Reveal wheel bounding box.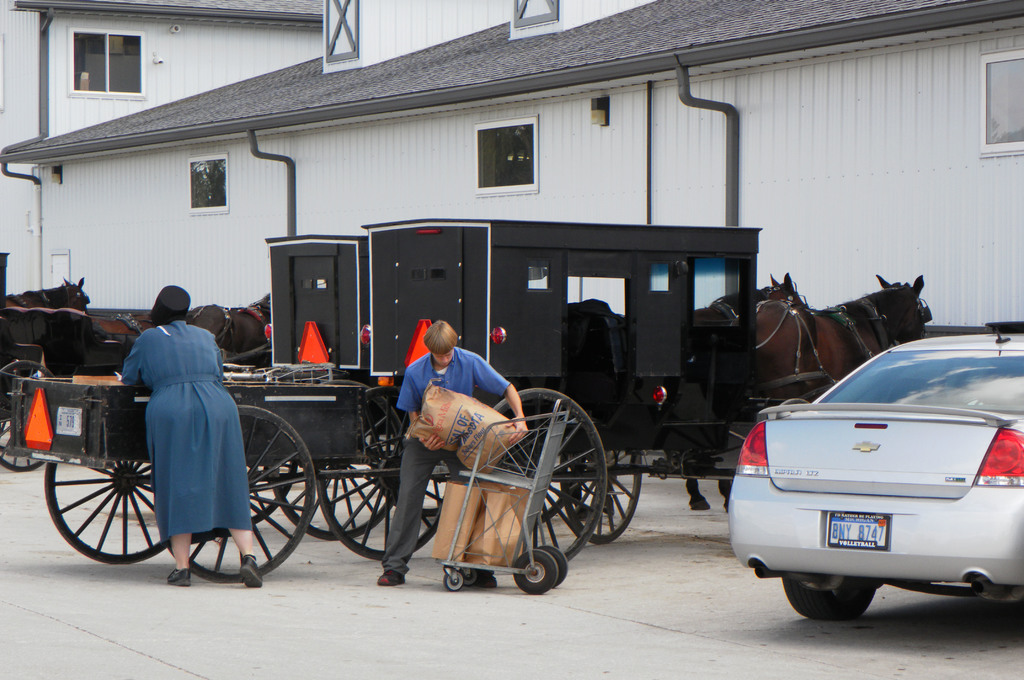
Revealed: <region>243, 459, 299, 524</region>.
